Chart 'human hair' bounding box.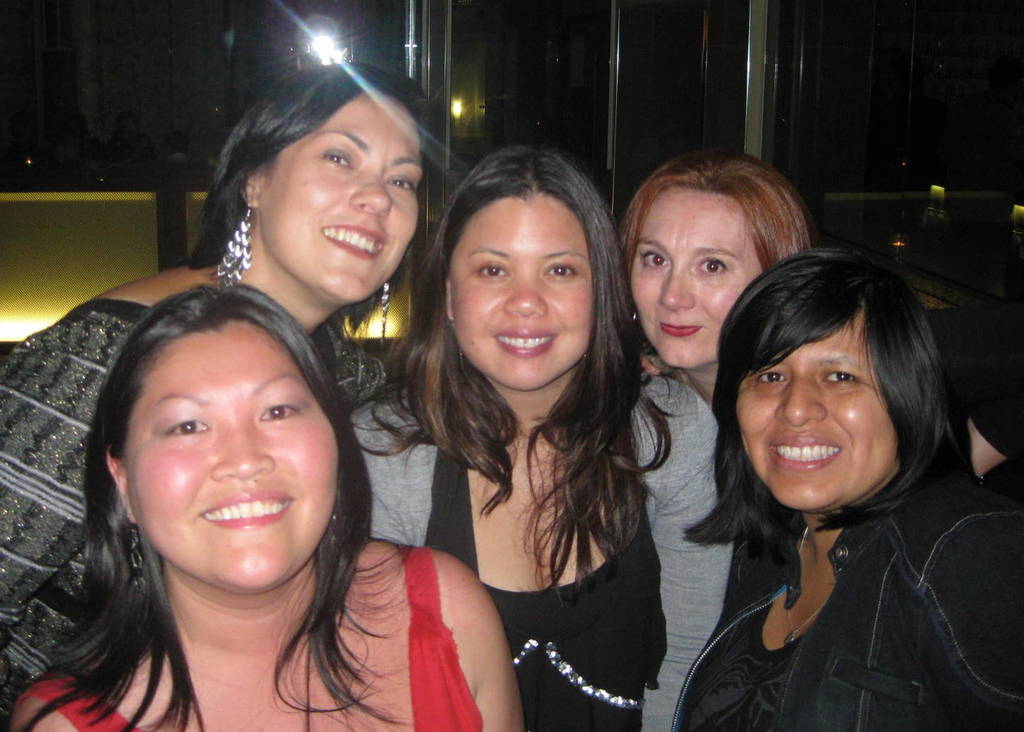
Charted: detection(351, 145, 689, 598).
